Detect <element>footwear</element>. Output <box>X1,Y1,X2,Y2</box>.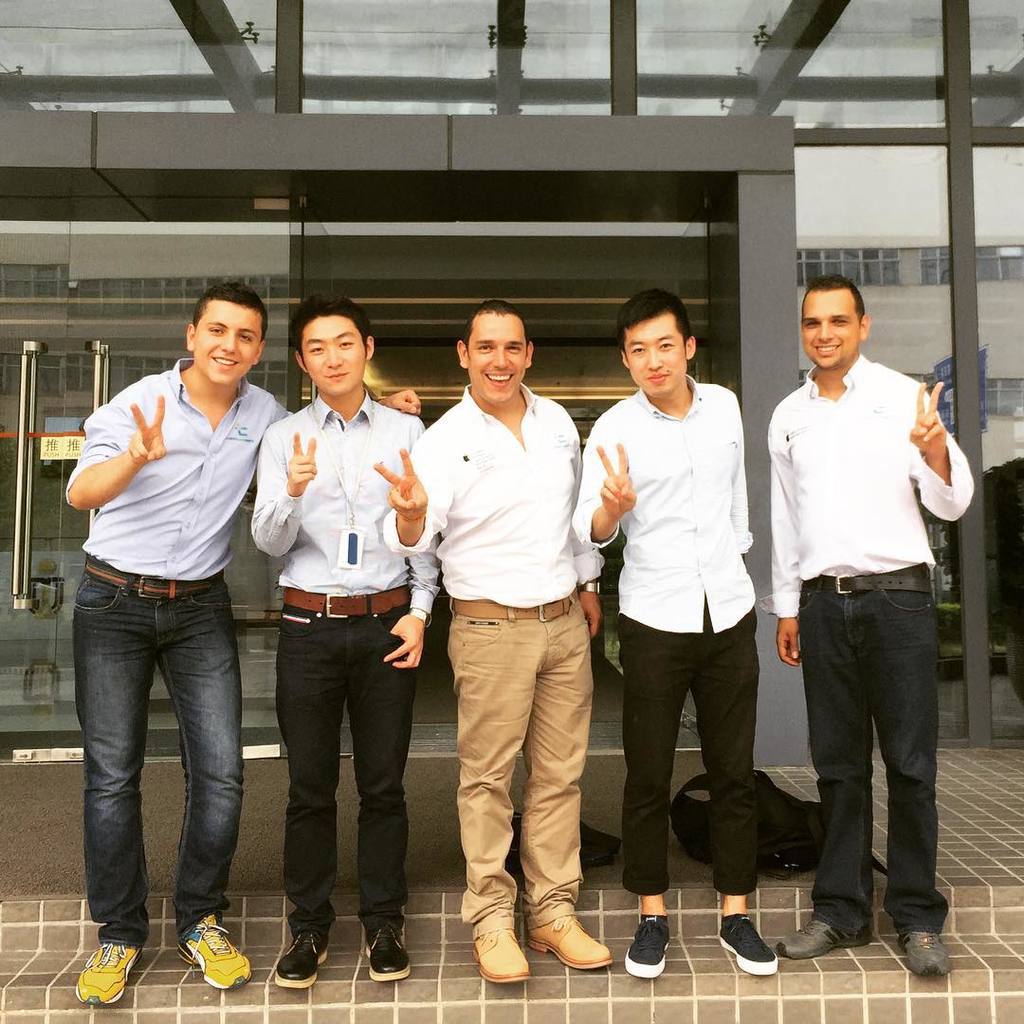
<box>524,912,616,969</box>.
